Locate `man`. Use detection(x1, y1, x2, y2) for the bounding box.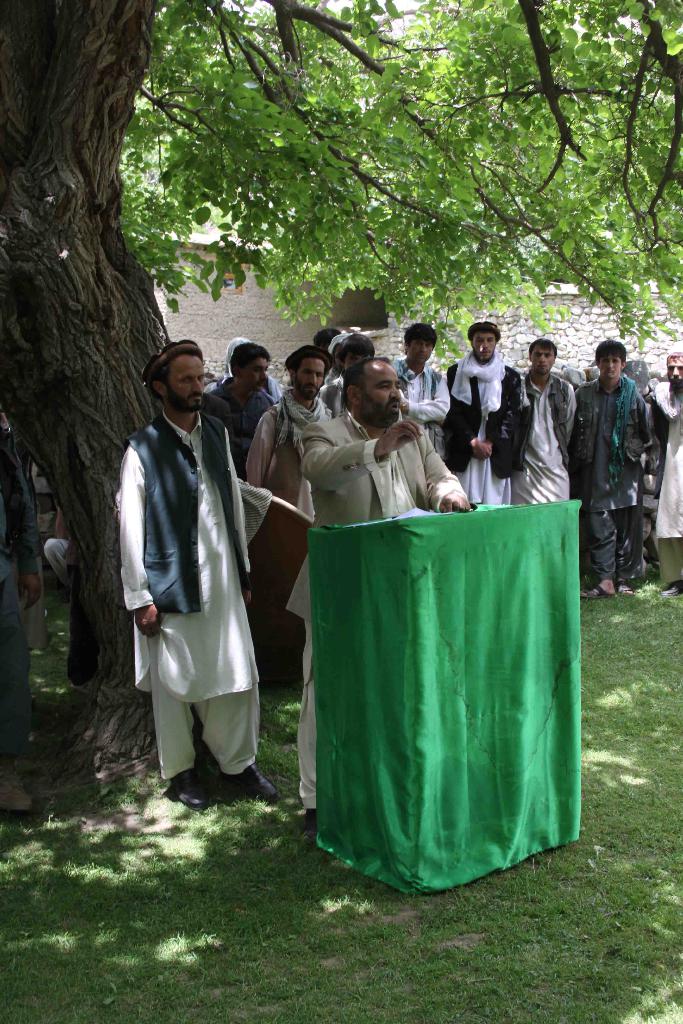
detection(317, 334, 383, 421).
